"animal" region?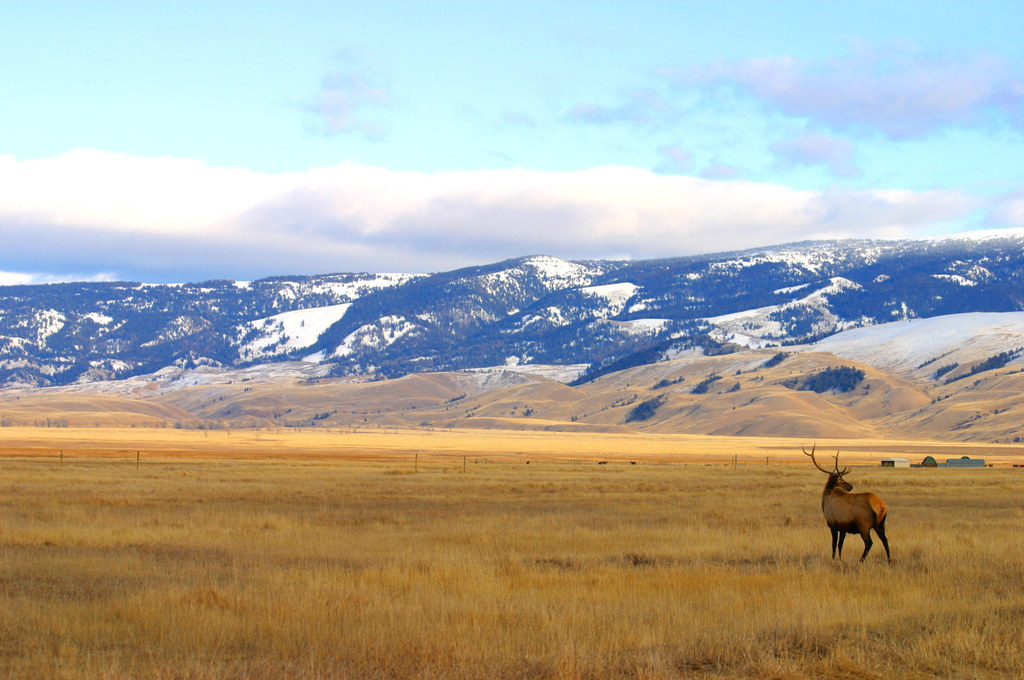
[x1=795, y1=437, x2=894, y2=567]
